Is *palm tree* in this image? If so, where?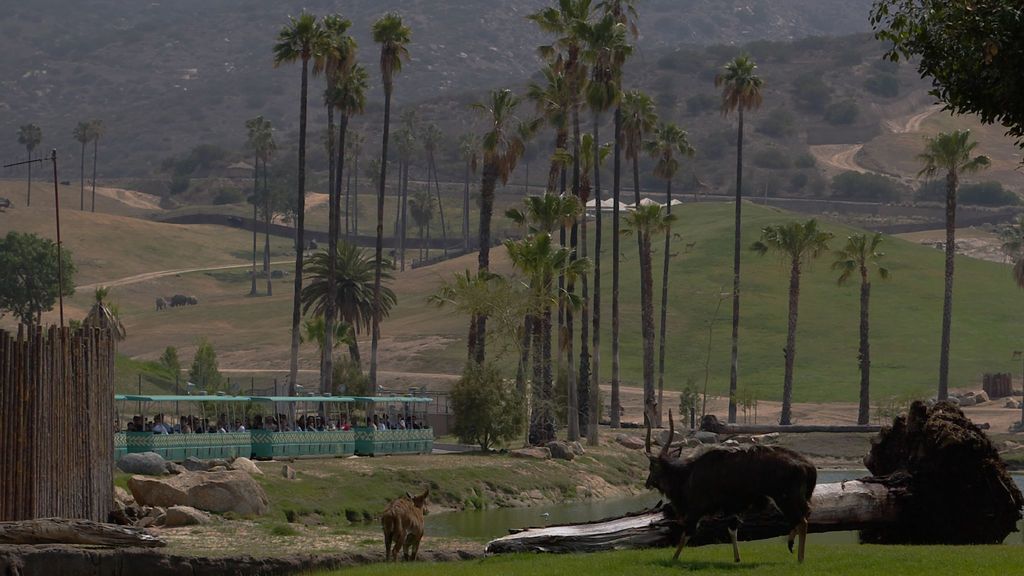
Yes, at 259 28 416 451.
